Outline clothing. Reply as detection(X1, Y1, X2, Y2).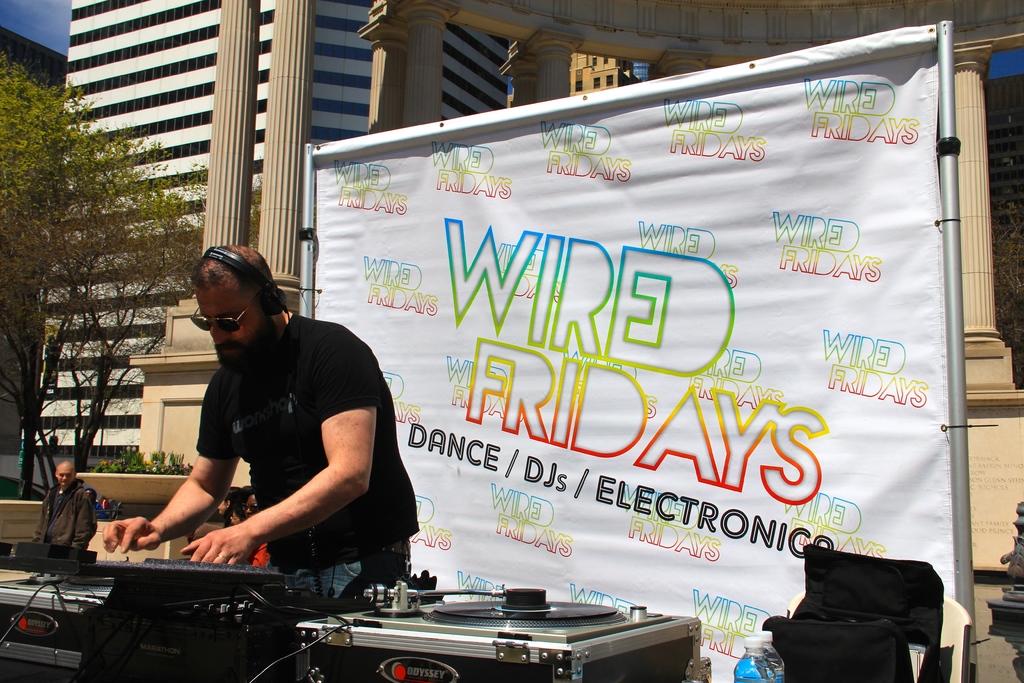
detection(26, 475, 95, 574).
